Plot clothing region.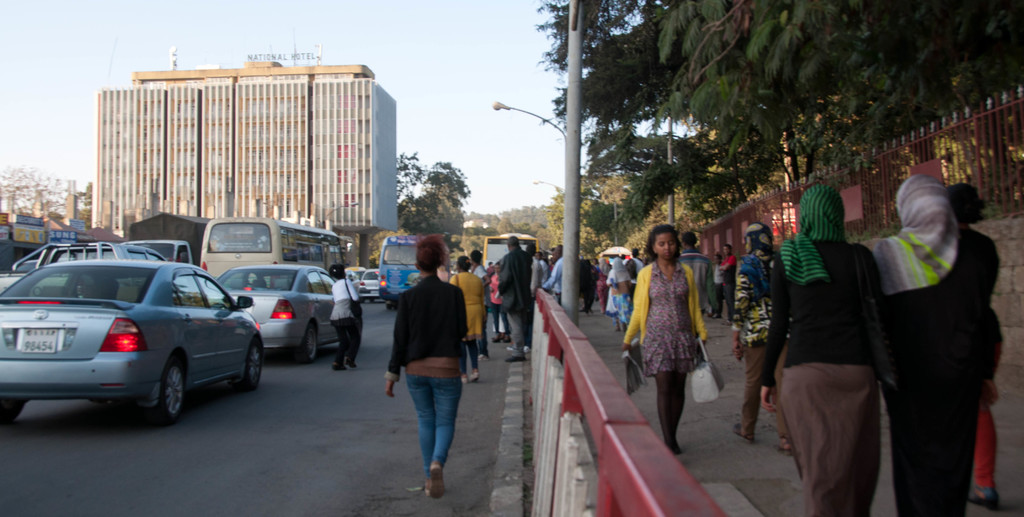
Plotted at detection(707, 261, 730, 317).
